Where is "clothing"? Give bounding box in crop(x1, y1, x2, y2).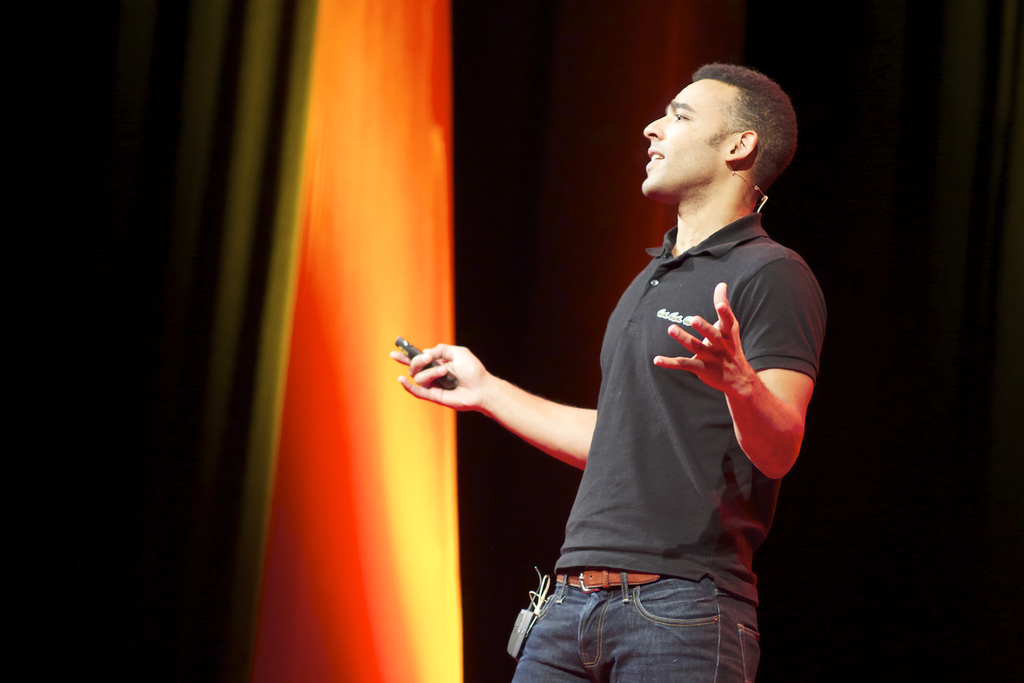
crop(509, 210, 828, 682).
